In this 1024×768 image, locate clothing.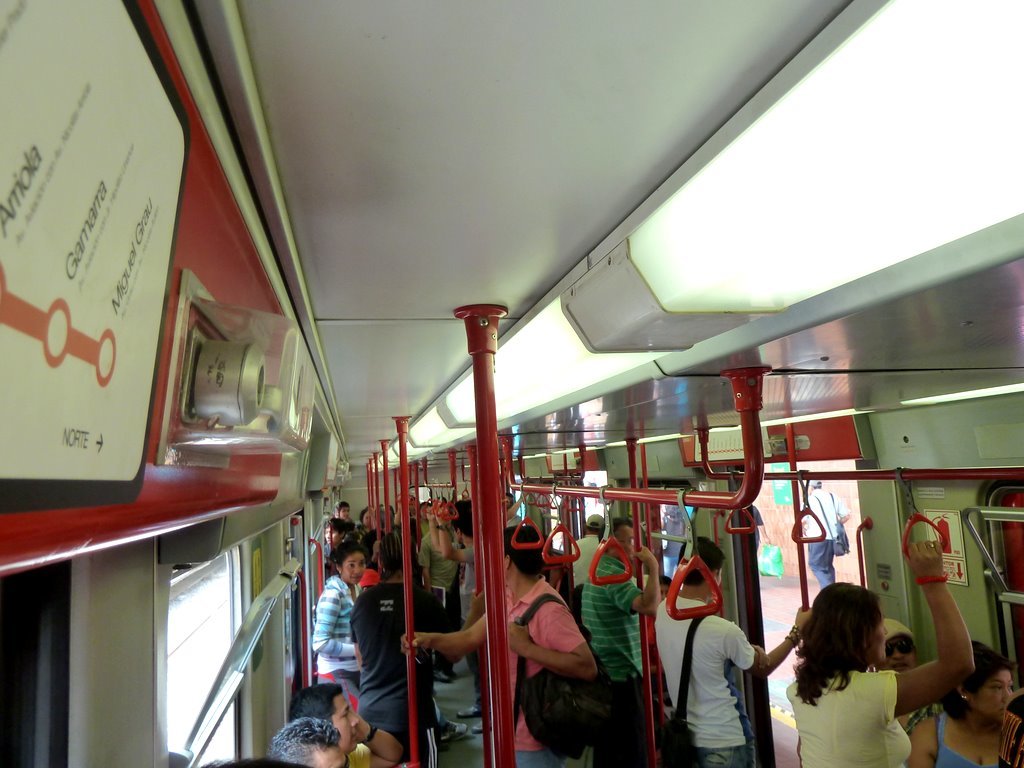
Bounding box: select_region(580, 550, 645, 678).
